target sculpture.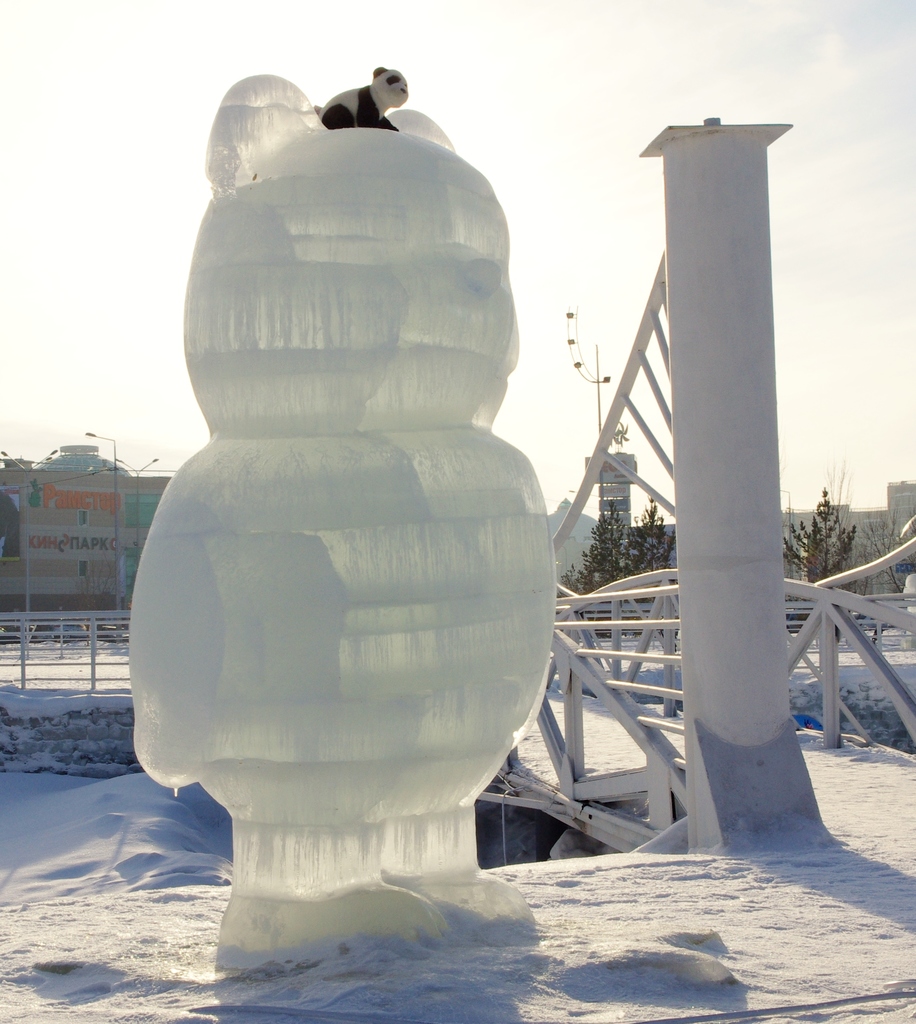
Target region: 133, 62, 566, 972.
